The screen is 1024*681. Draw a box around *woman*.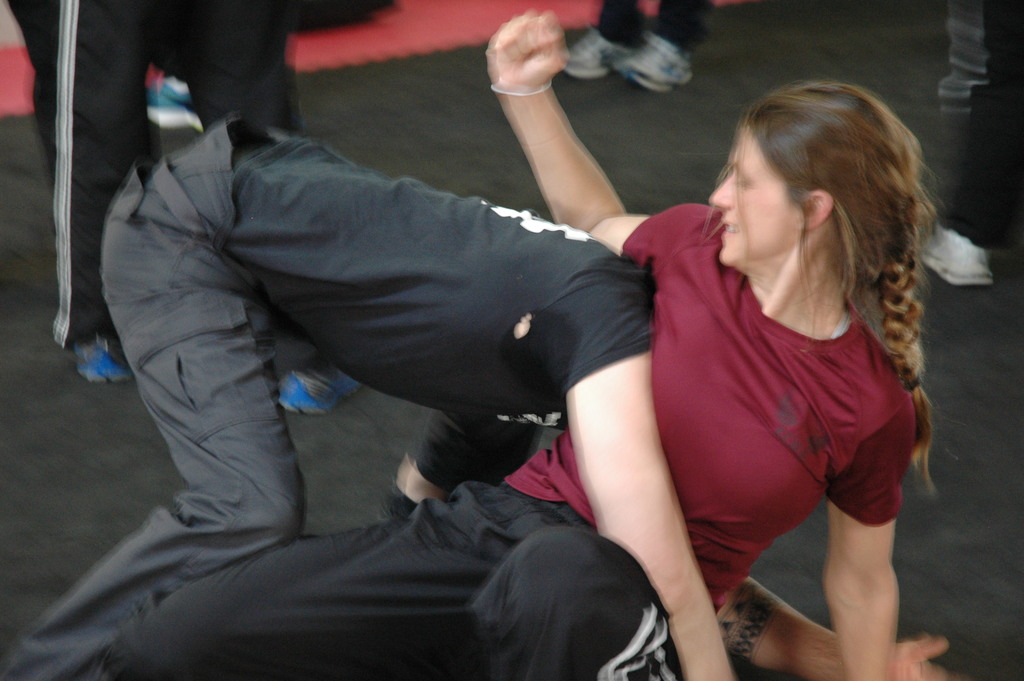
95/9/841/675.
